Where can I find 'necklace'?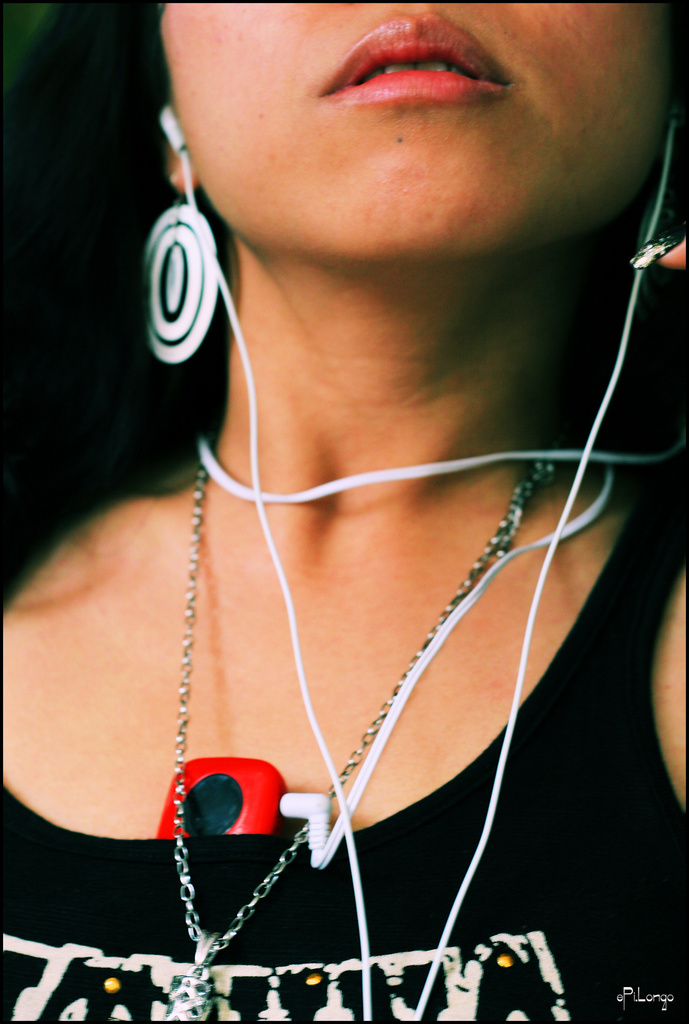
You can find it at x1=156, y1=432, x2=577, y2=1023.
